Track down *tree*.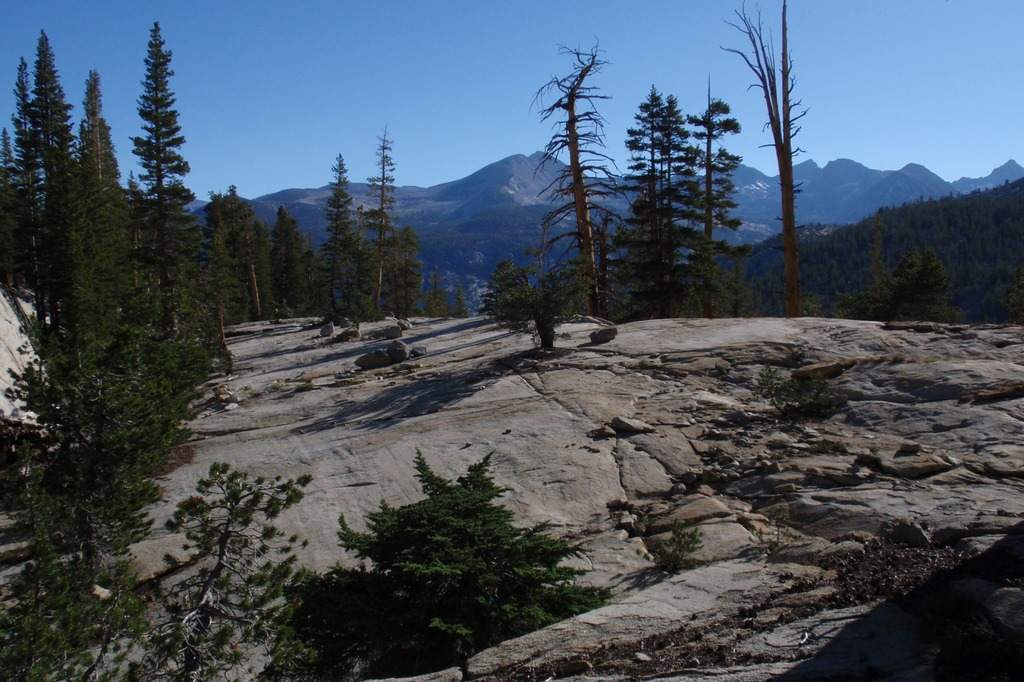
Tracked to 83, 61, 136, 354.
